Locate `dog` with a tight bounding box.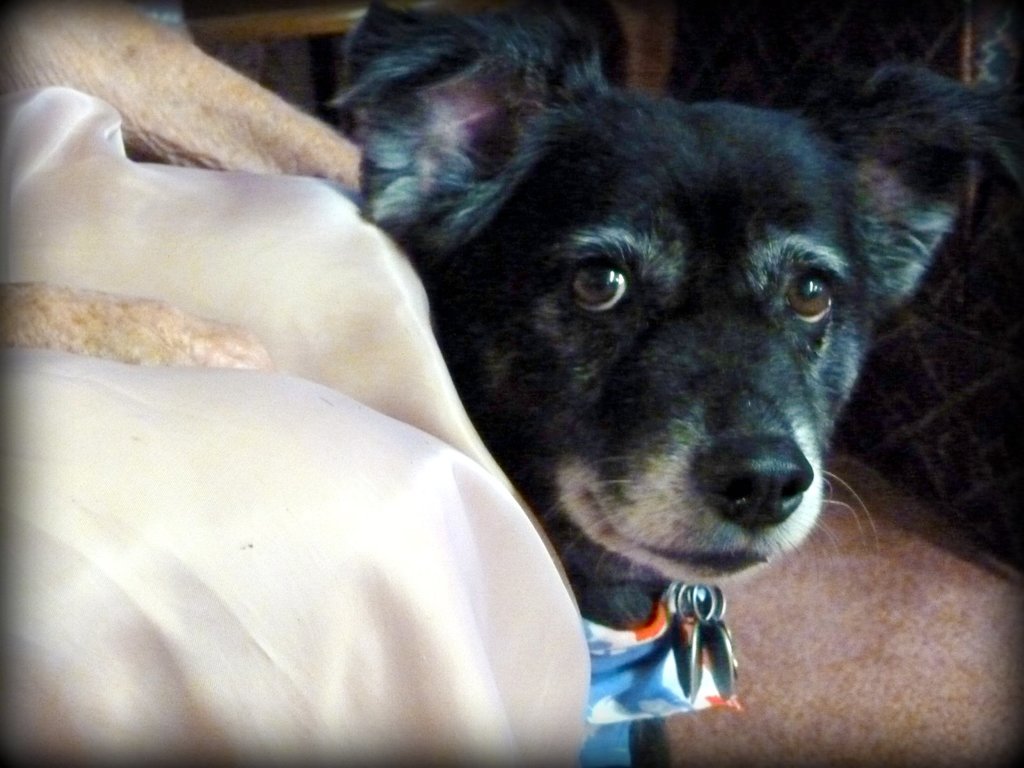
[x1=326, y1=0, x2=1023, y2=767].
